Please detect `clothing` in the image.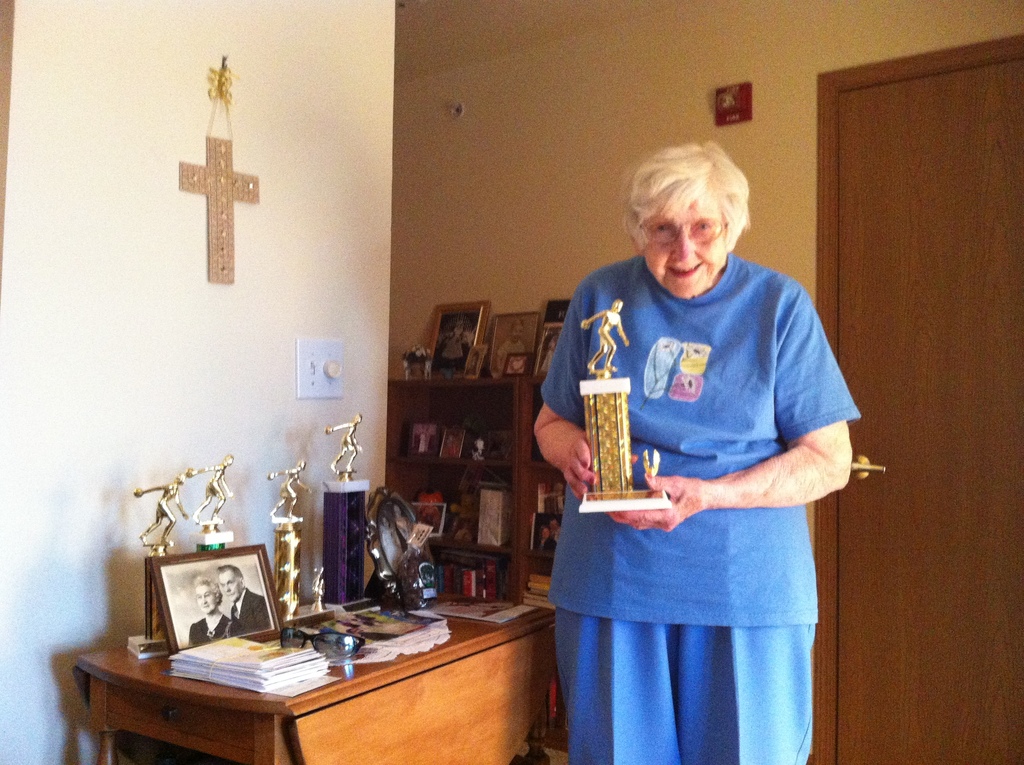
select_region(547, 253, 861, 764).
